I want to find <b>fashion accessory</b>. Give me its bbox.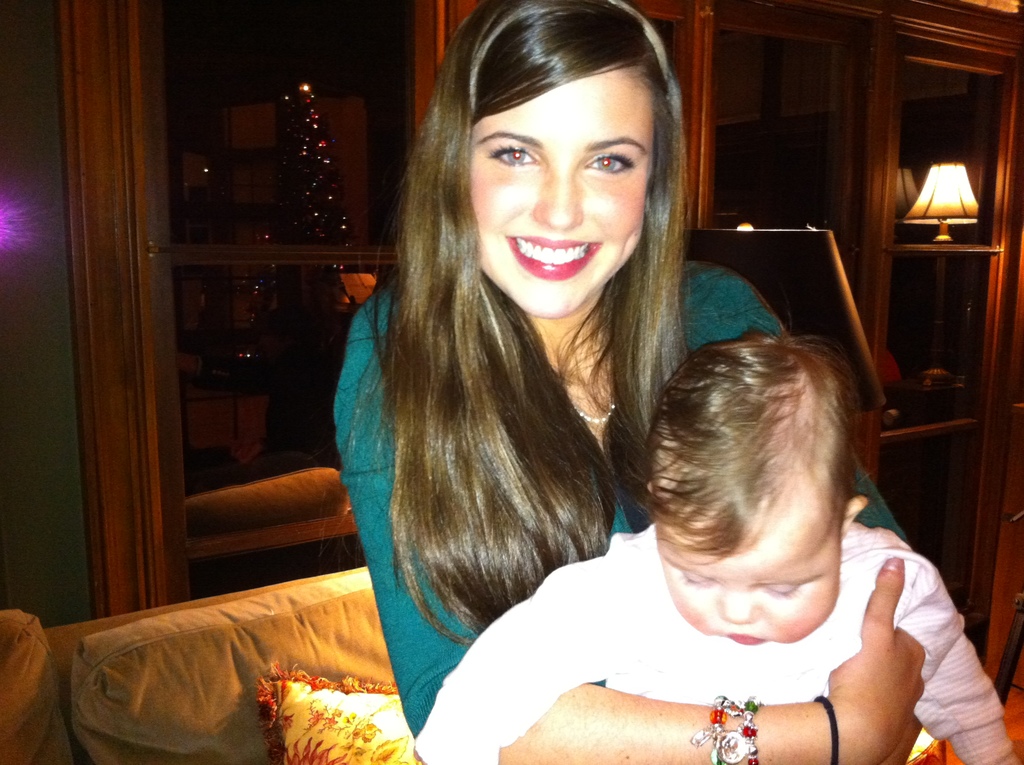
box(569, 405, 618, 426).
